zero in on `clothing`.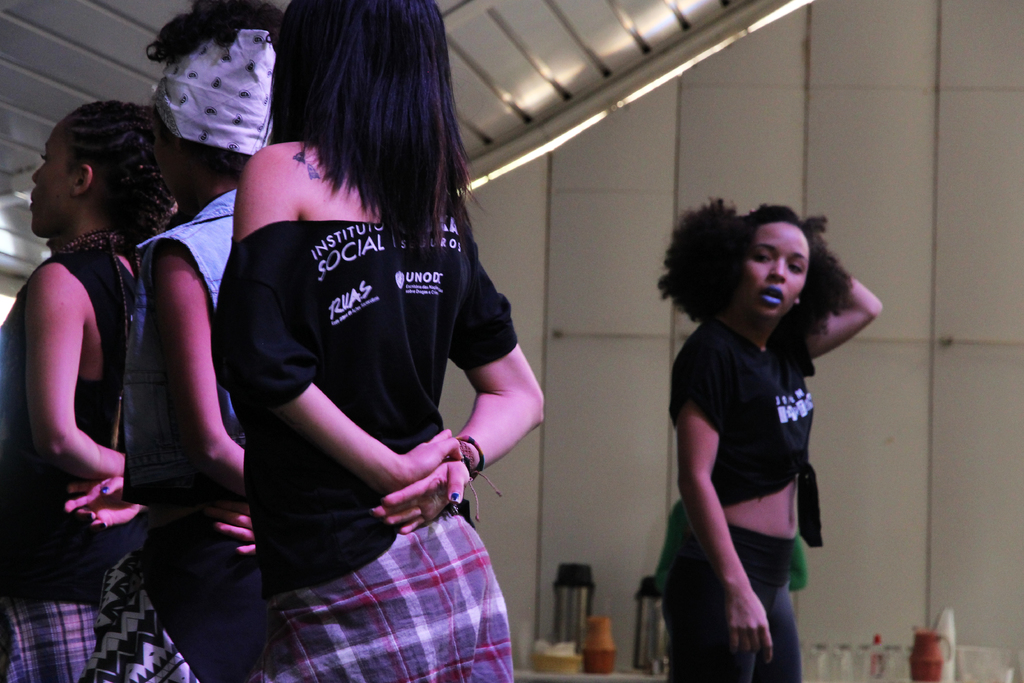
Zeroed in: rect(63, 188, 252, 682).
